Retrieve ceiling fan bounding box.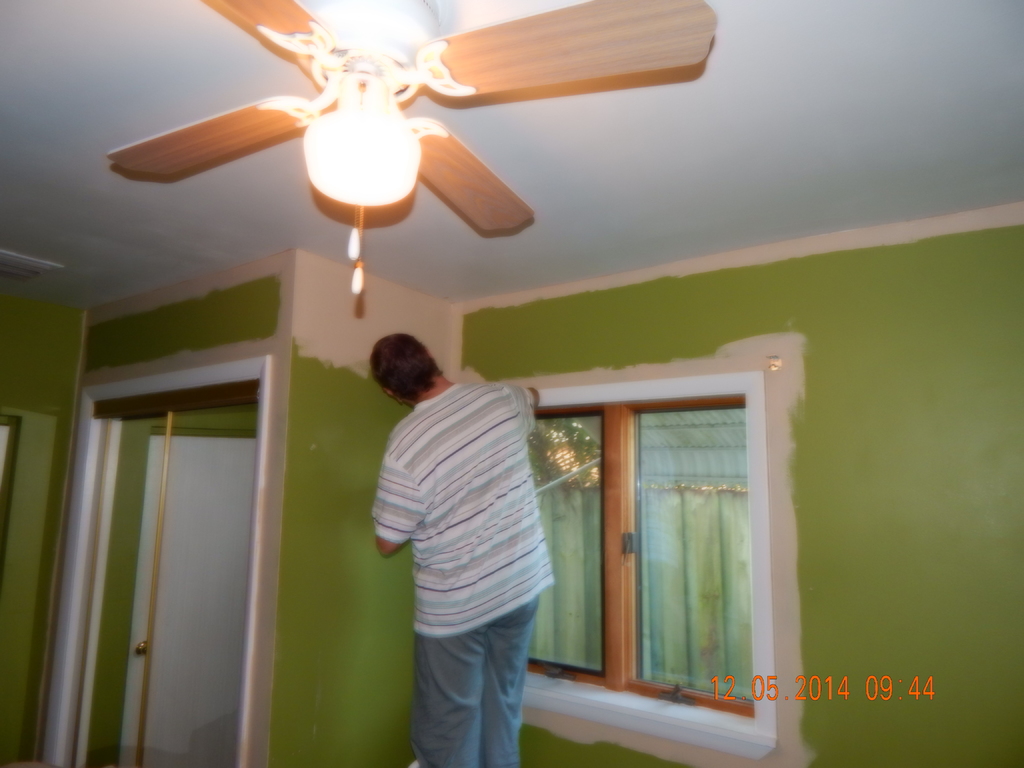
Bounding box: box=[105, 0, 713, 293].
